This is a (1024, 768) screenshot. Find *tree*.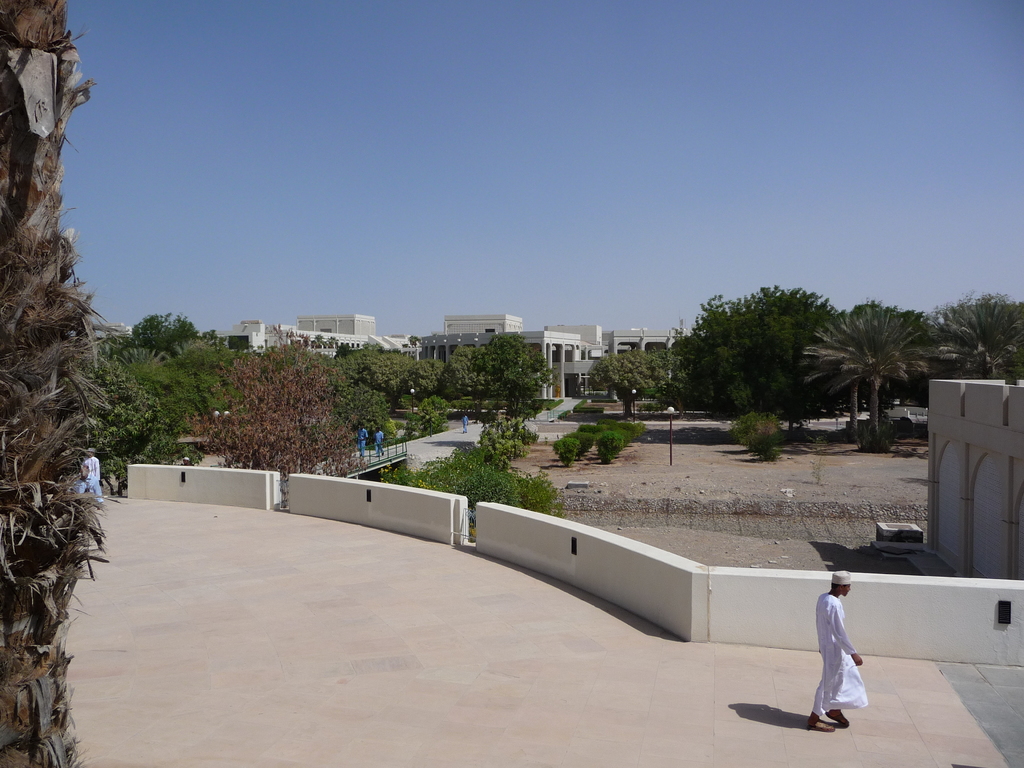
Bounding box: bbox=[812, 294, 940, 436].
